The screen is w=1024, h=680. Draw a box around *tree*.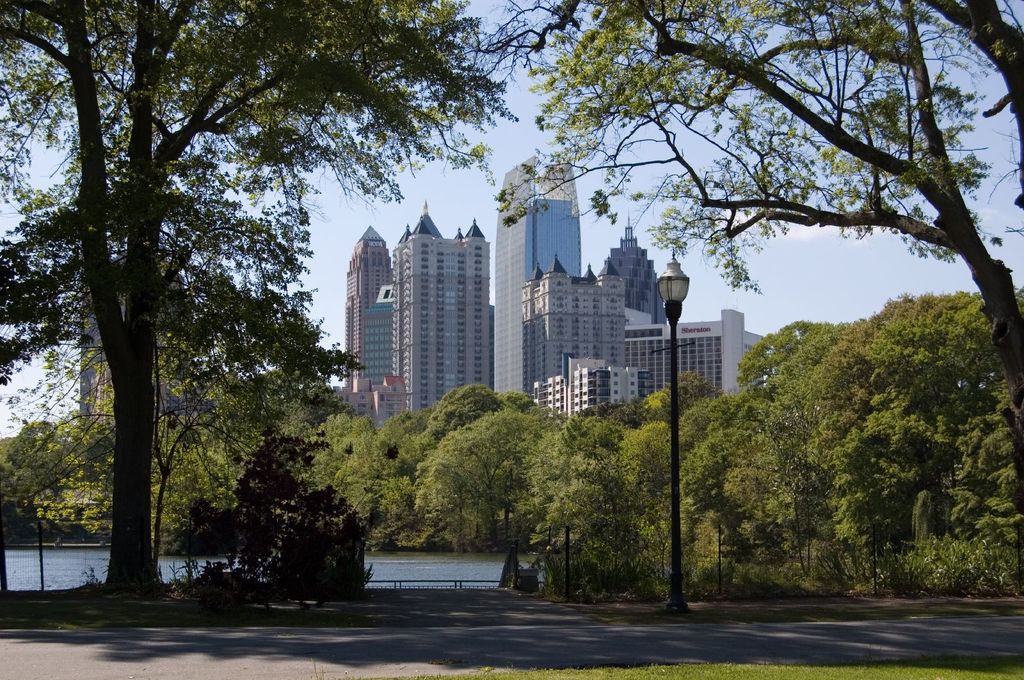
[15, 14, 515, 610].
